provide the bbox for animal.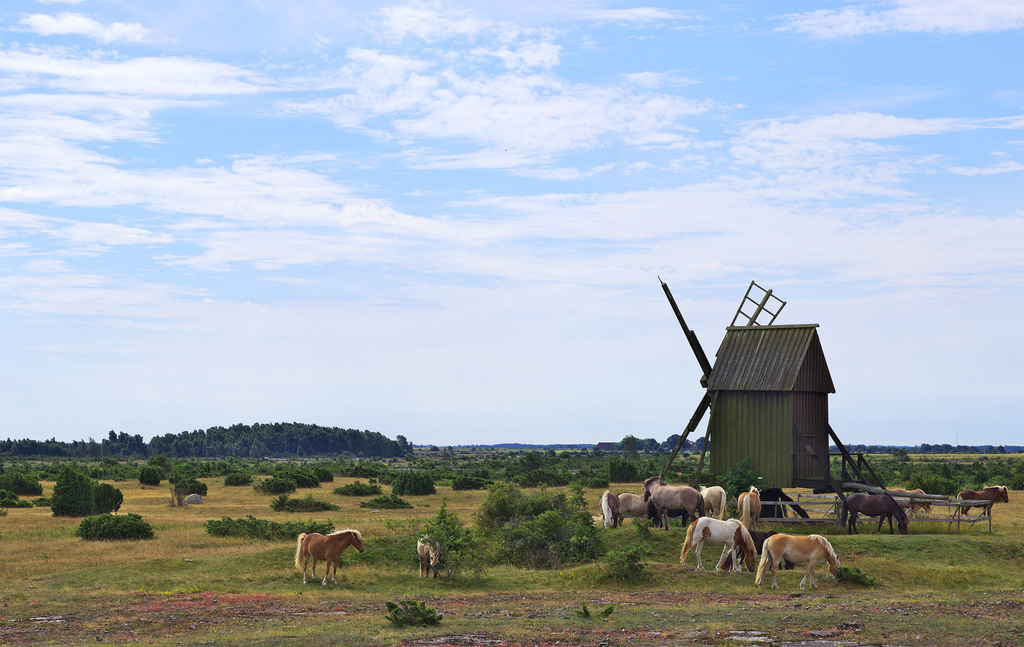
left=294, top=528, right=365, bottom=584.
